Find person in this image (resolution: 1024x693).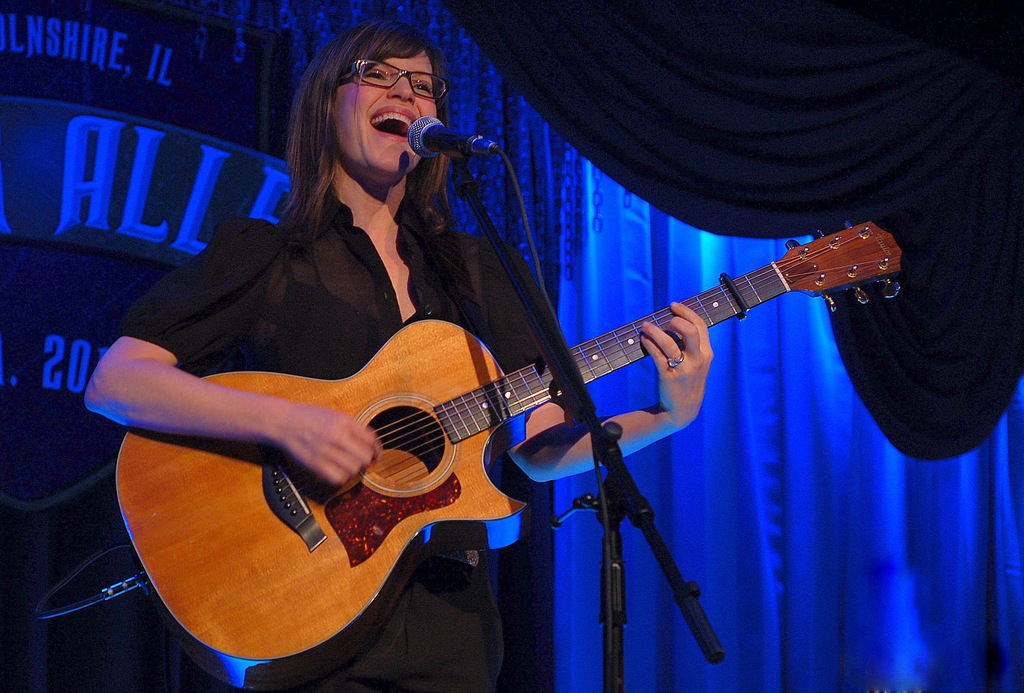
Rect(138, 79, 864, 690).
